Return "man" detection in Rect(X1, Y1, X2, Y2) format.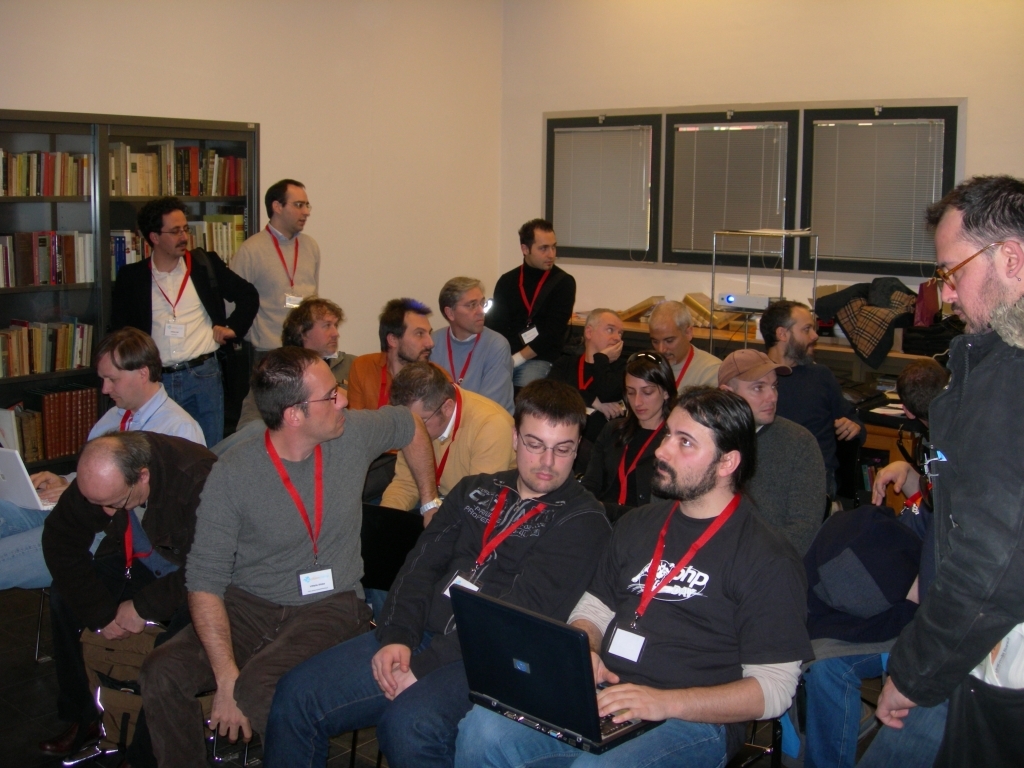
Rect(757, 297, 860, 479).
